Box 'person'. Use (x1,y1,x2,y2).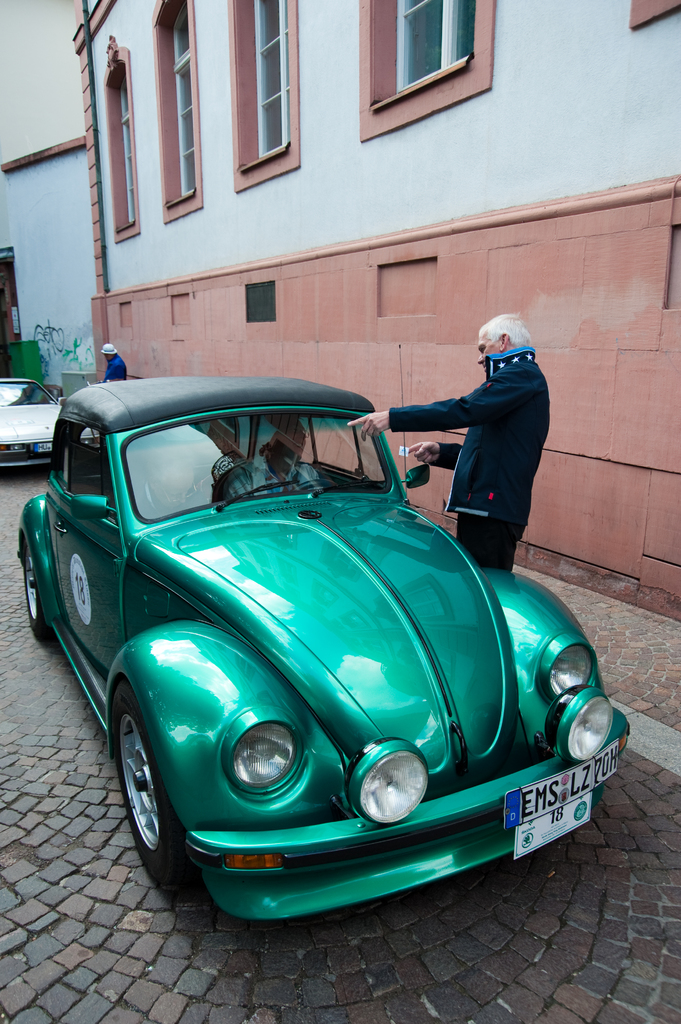
(397,305,552,578).
